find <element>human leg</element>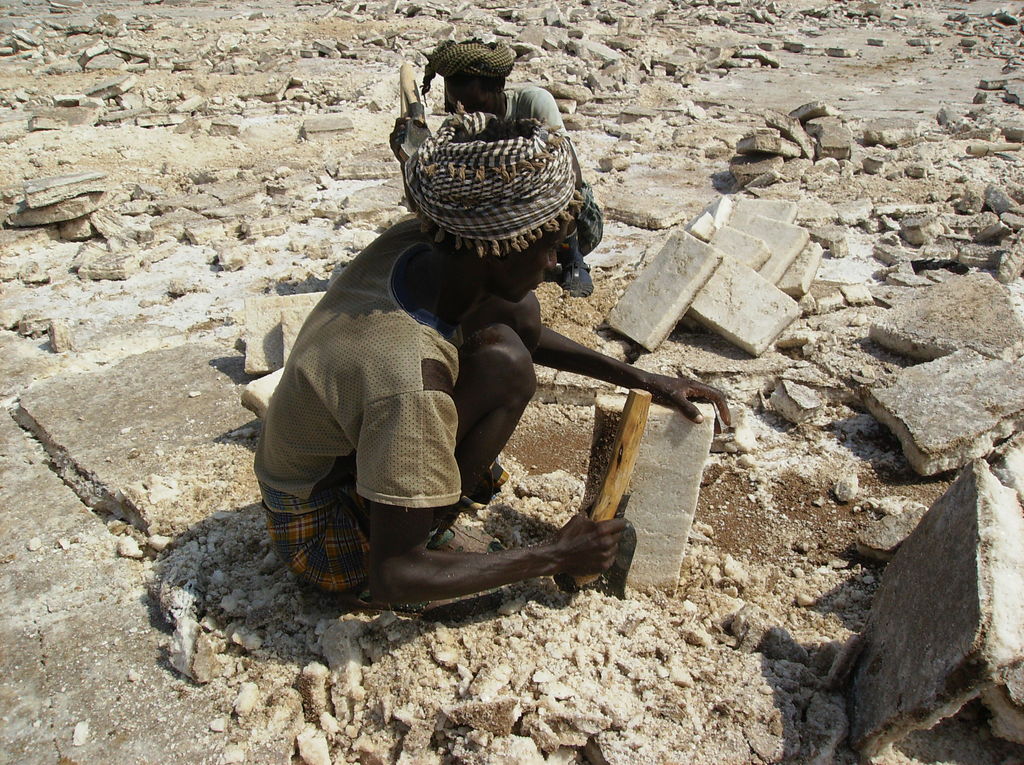
<box>276,326,535,600</box>
